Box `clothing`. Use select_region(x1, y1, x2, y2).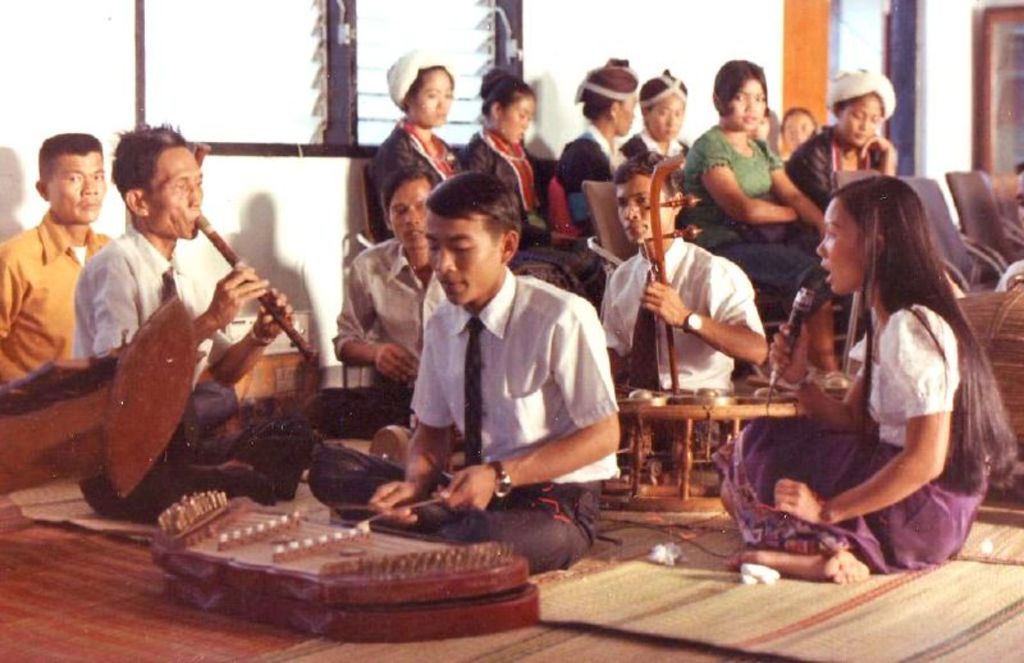
select_region(550, 122, 609, 234).
